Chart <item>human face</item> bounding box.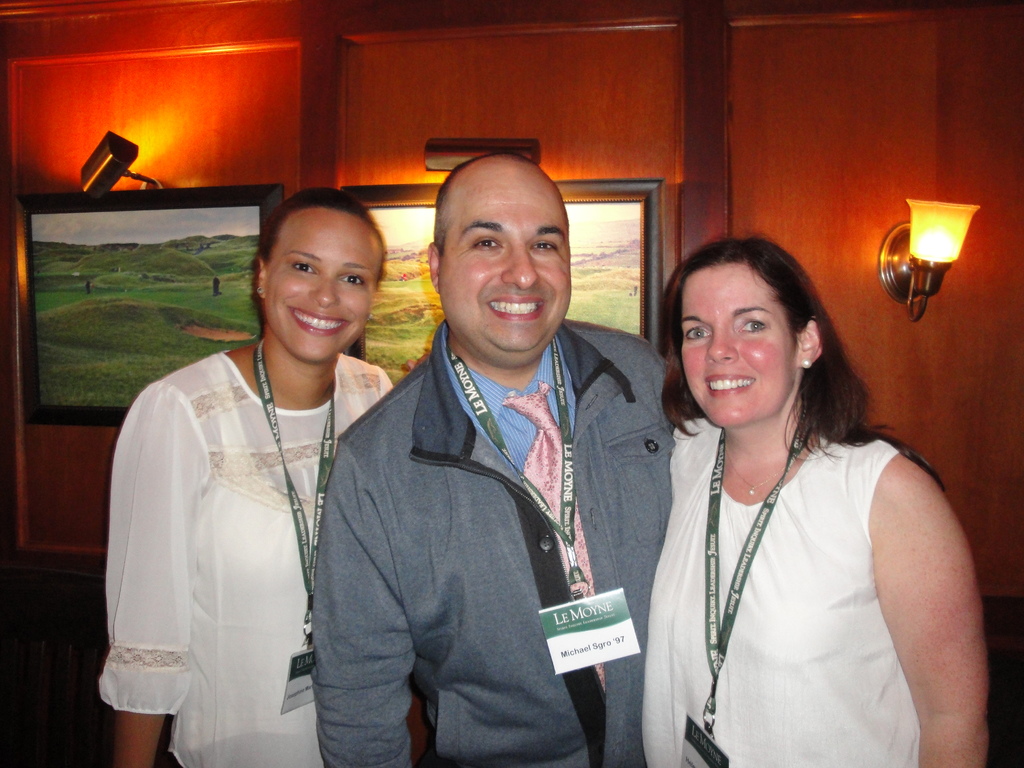
Charted: {"x1": 678, "y1": 262, "x2": 803, "y2": 435}.
